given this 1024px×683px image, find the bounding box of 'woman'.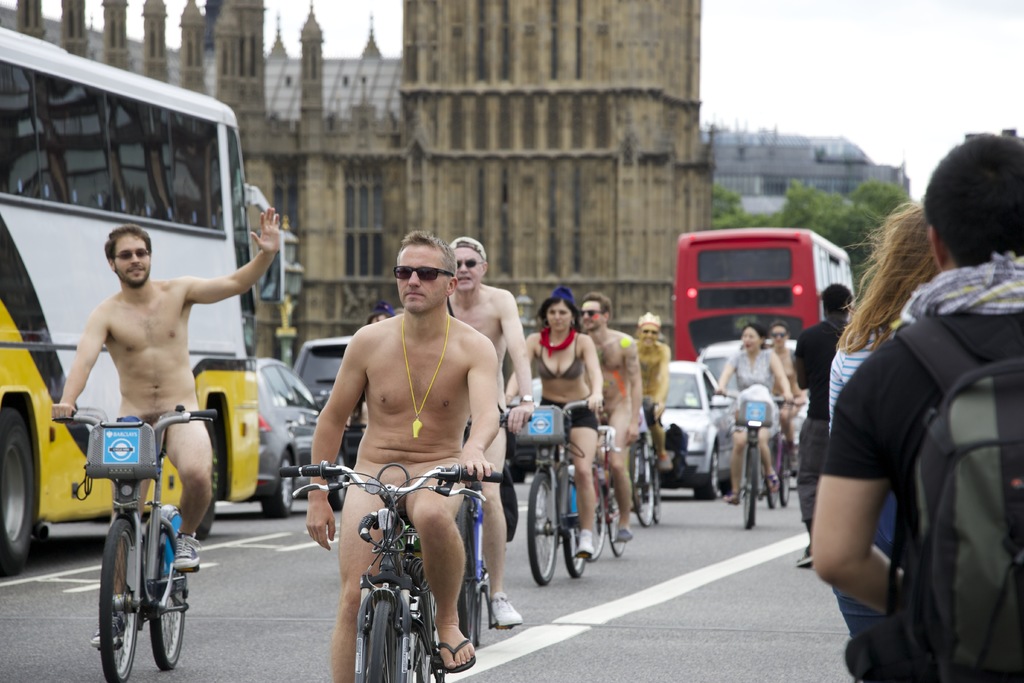
left=707, top=323, right=797, bottom=504.
